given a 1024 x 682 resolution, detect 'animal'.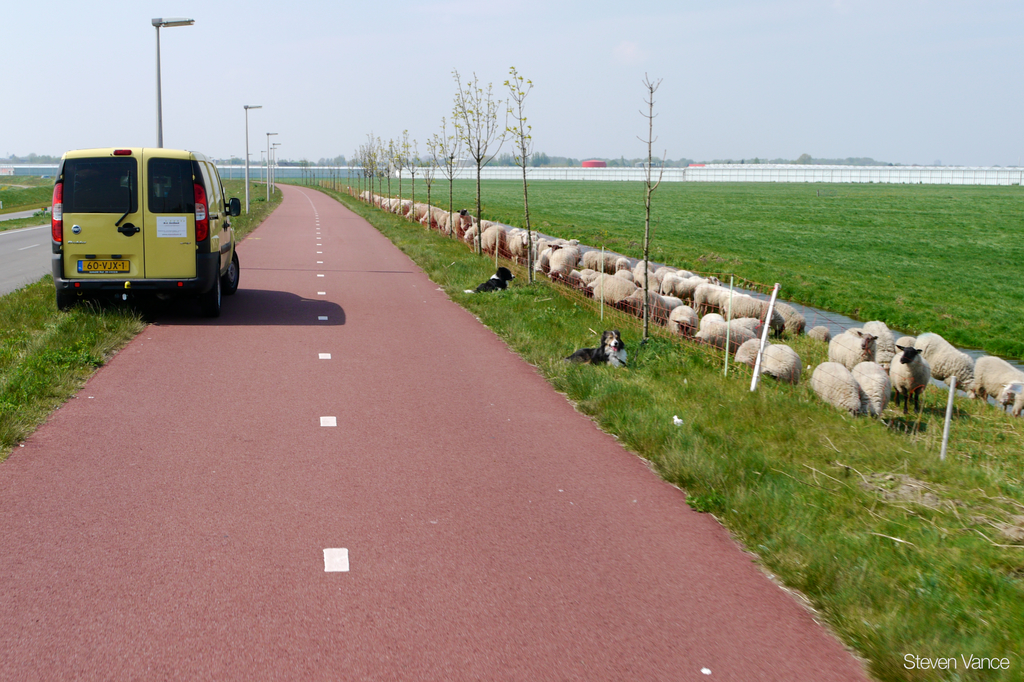
(x1=975, y1=353, x2=1023, y2=413).
